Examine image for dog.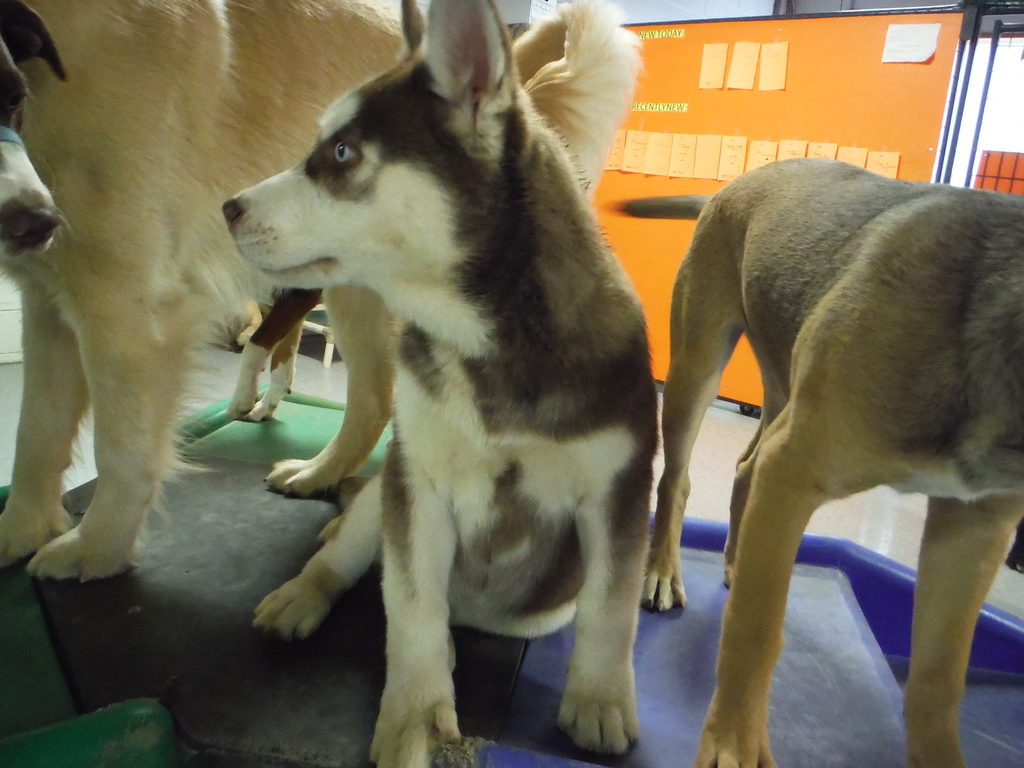
Examination result: Rect(640, 156, 1023, 767).
